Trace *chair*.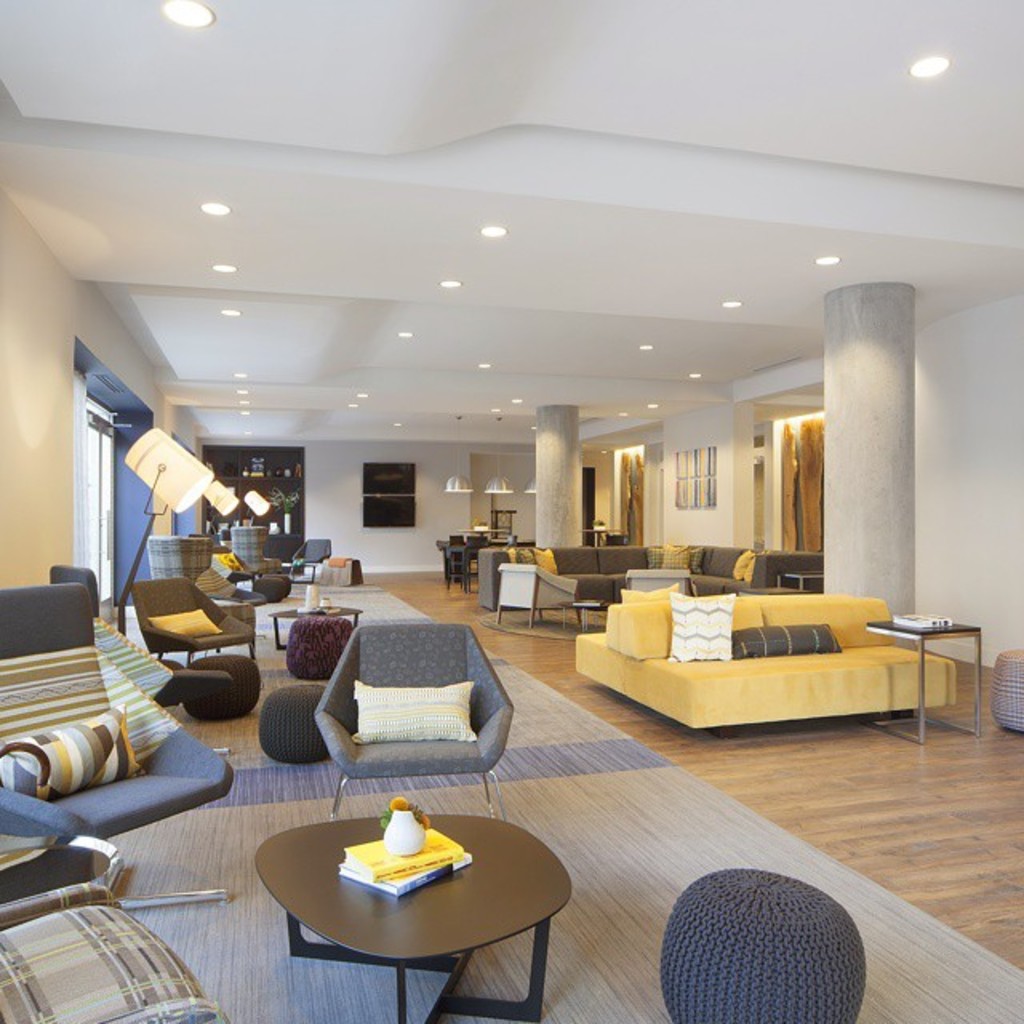
Traced to x1=234, y1=525, x2=283, y2=578.
